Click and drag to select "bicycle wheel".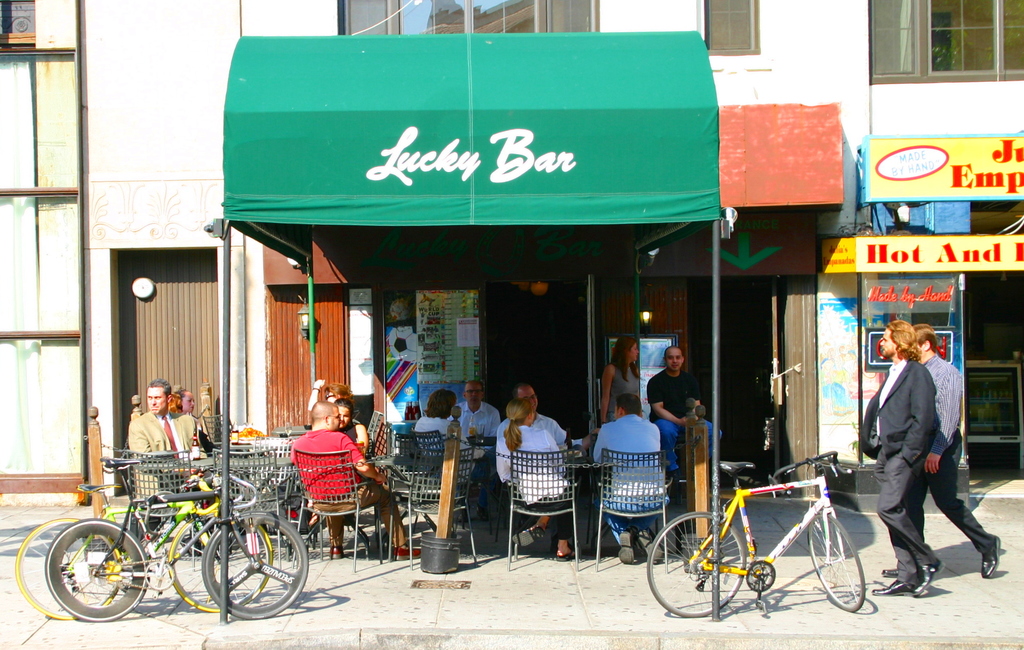
Selection: (left=805, top=507, right=867, bottom=612).
